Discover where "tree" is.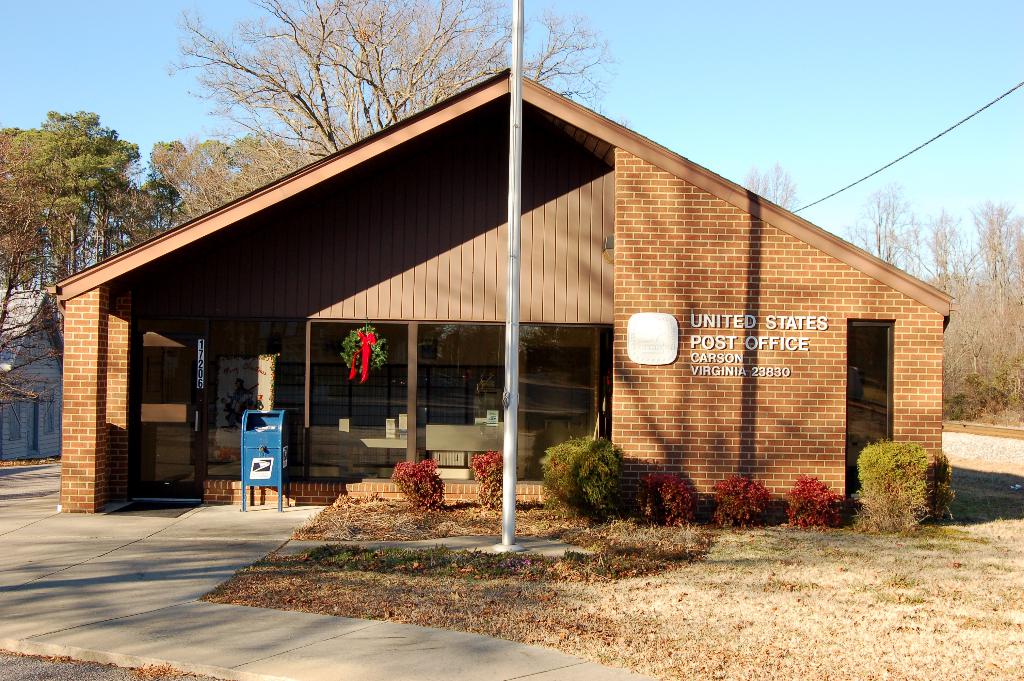
Discovered at (x1=979, y1=204, x2=1023, y2=287).
